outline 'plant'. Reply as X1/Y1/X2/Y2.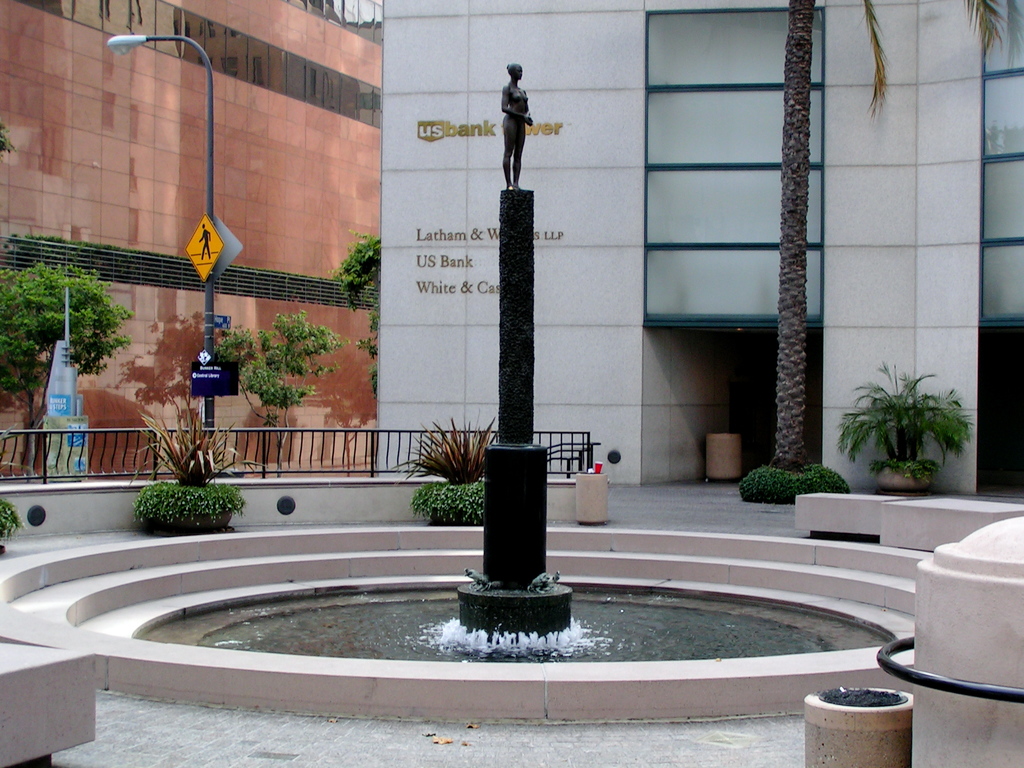
0/492/28/547.
